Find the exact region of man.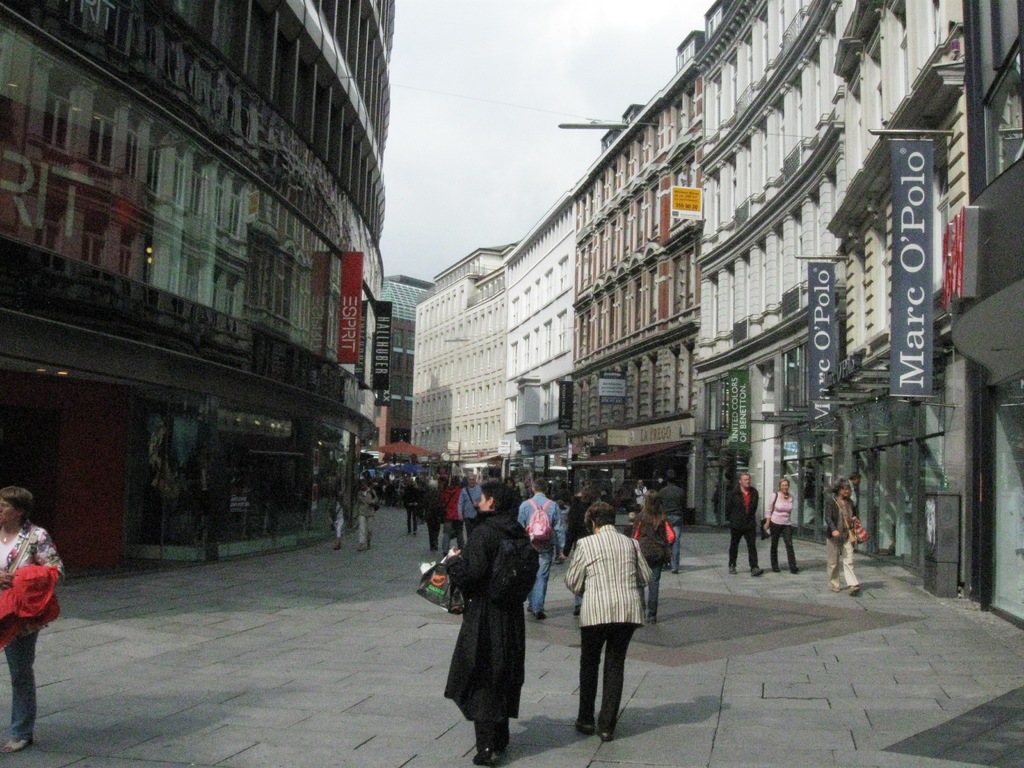
Exact region: <bbox>456, 476, 485, 546</bbox>.
